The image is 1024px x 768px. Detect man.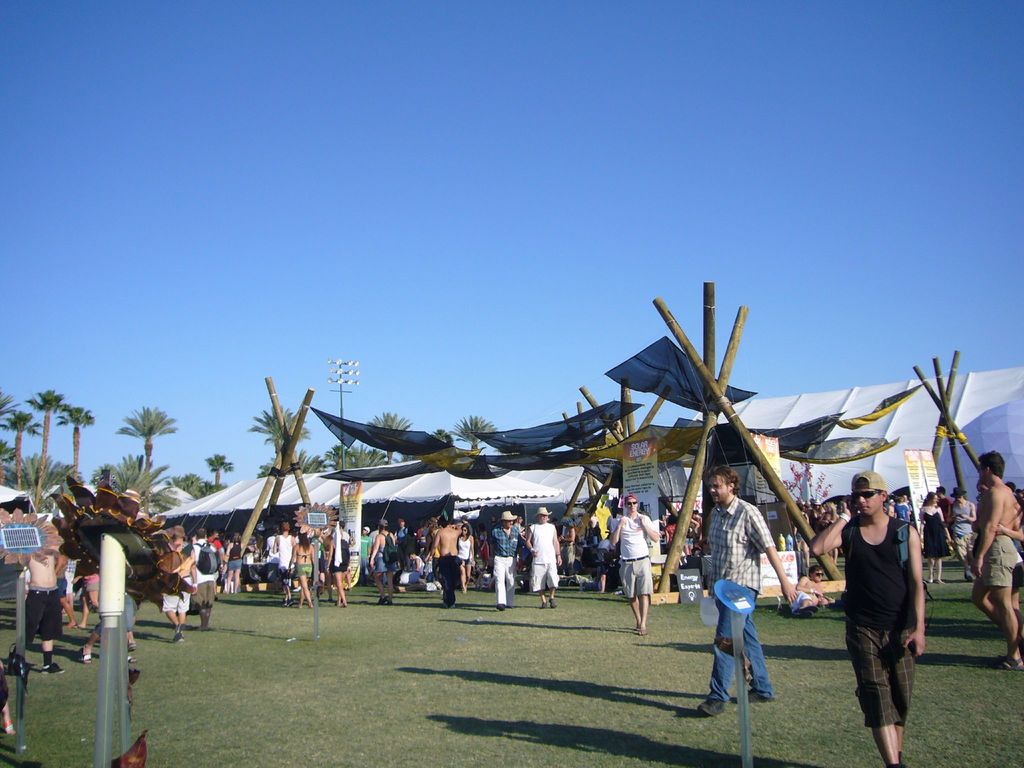
Detection: crop(268, 514, 293, 609).
